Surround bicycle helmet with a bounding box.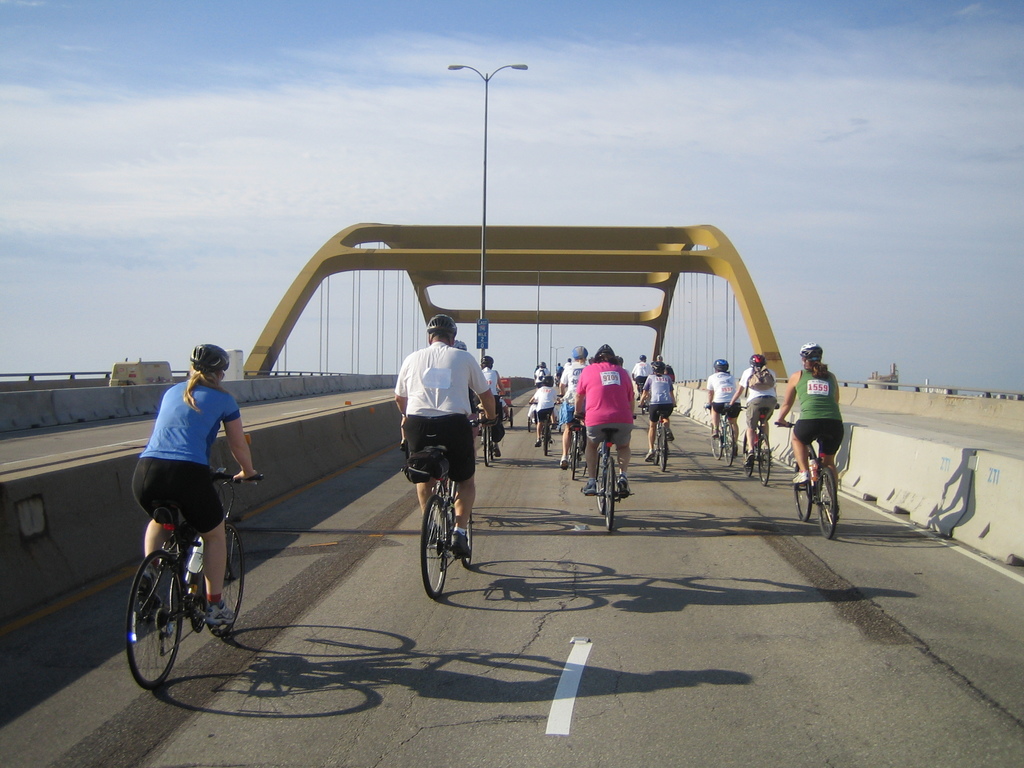
(left=653, top=365, right=666, bottom=371).
